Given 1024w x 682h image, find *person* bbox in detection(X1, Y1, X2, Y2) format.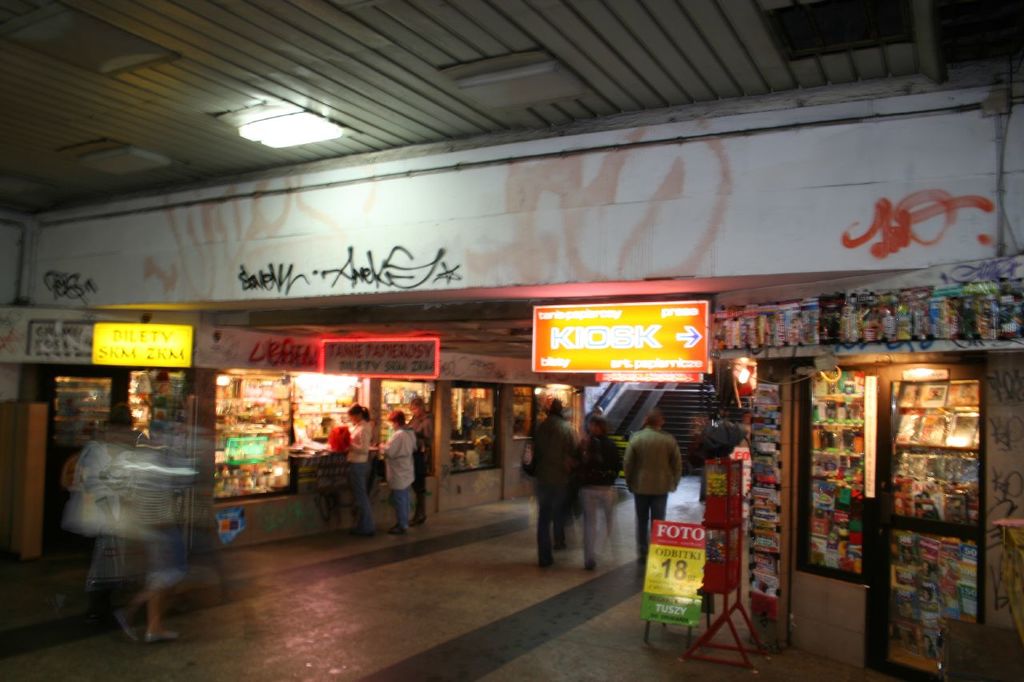
detection(574, 417, 622, 573).
